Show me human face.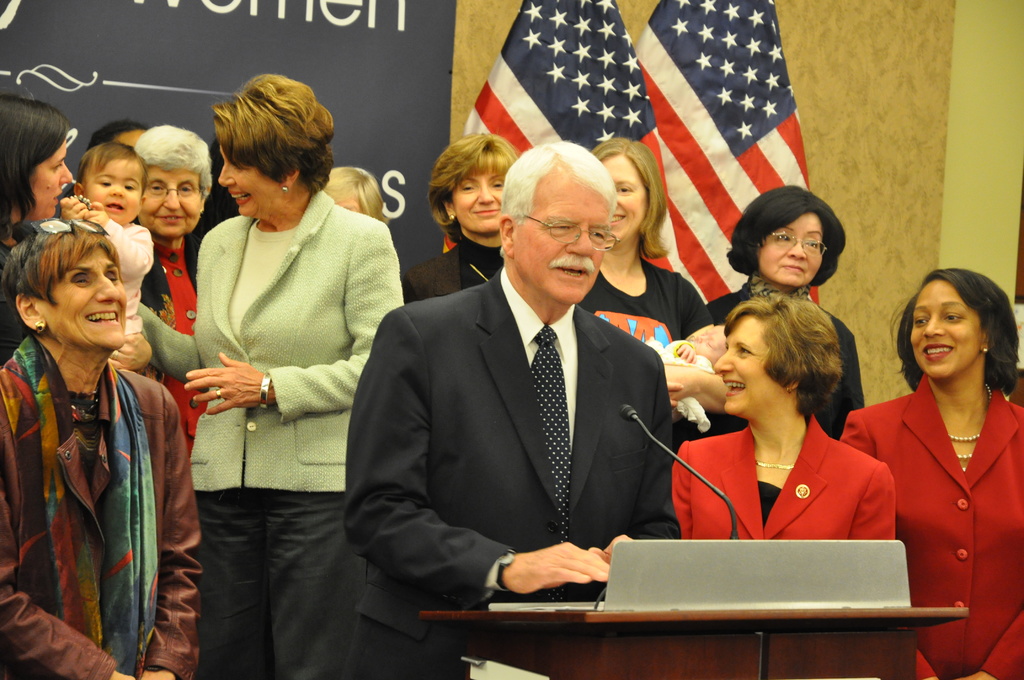
human face is here: 217, 142, 281, 216.
